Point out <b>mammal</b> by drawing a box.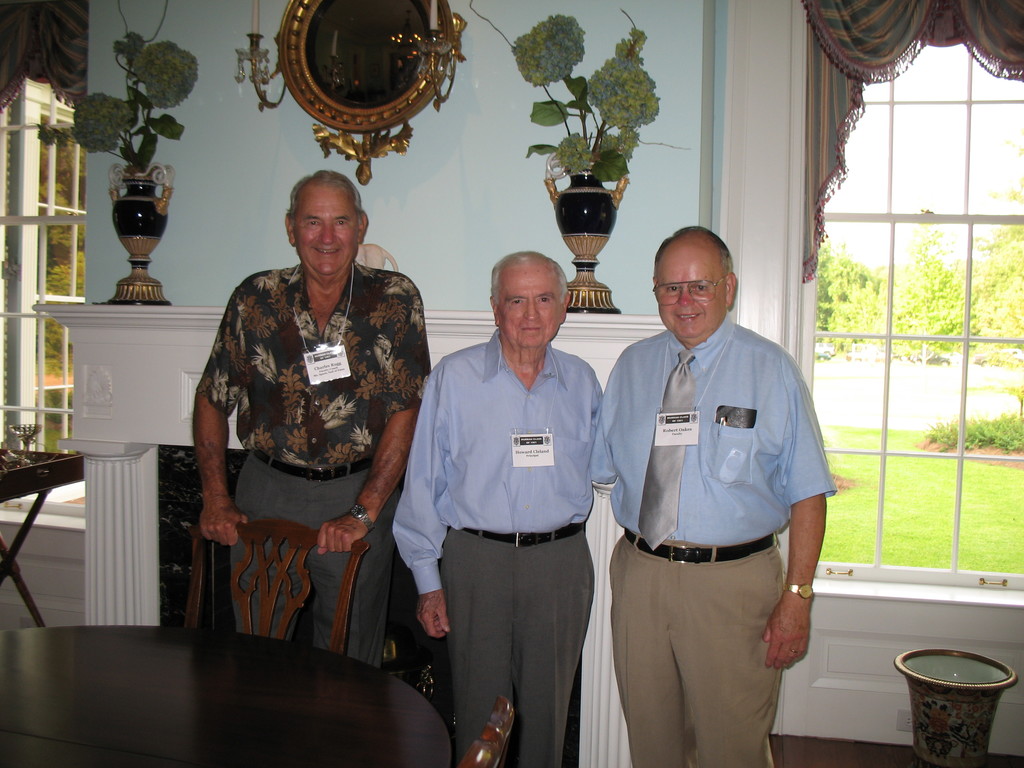
[388, 248, 604, 767].
